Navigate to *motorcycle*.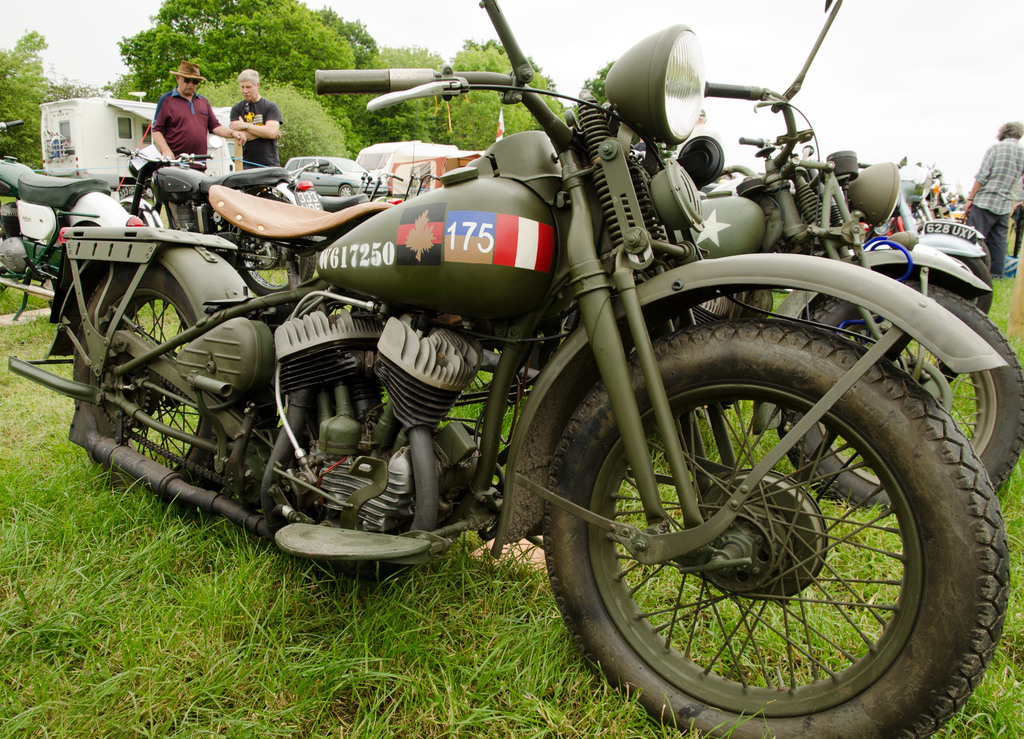
Navigation target: locate(0, 119, 148, 329).
